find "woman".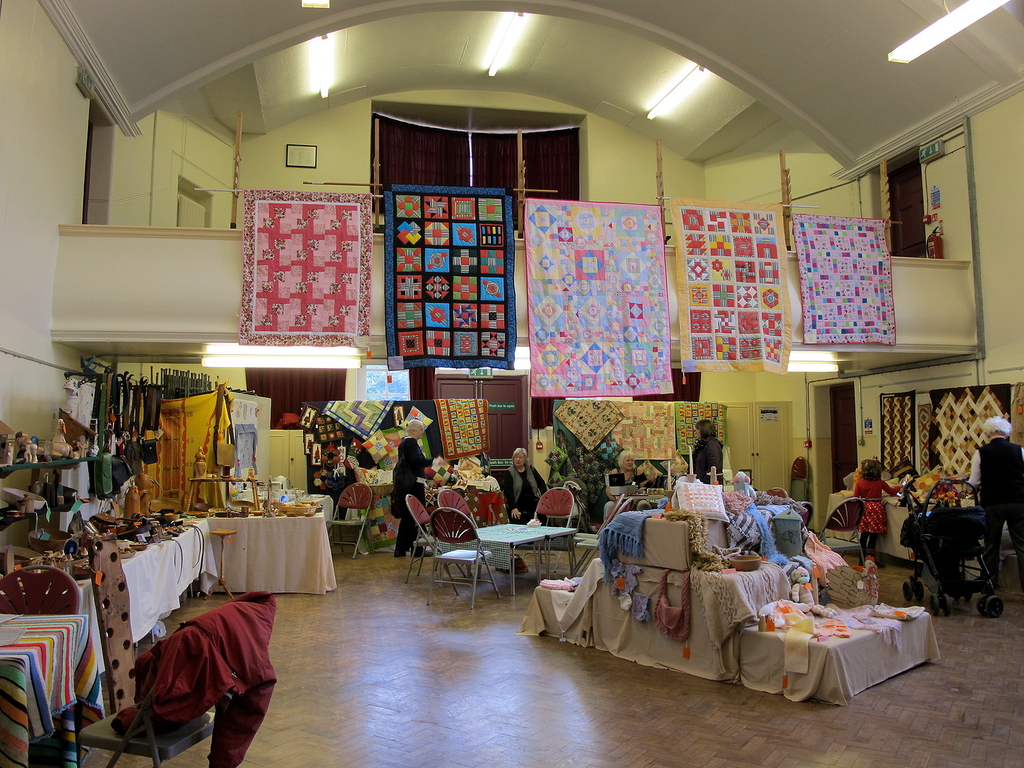
[604,452,653,488].
